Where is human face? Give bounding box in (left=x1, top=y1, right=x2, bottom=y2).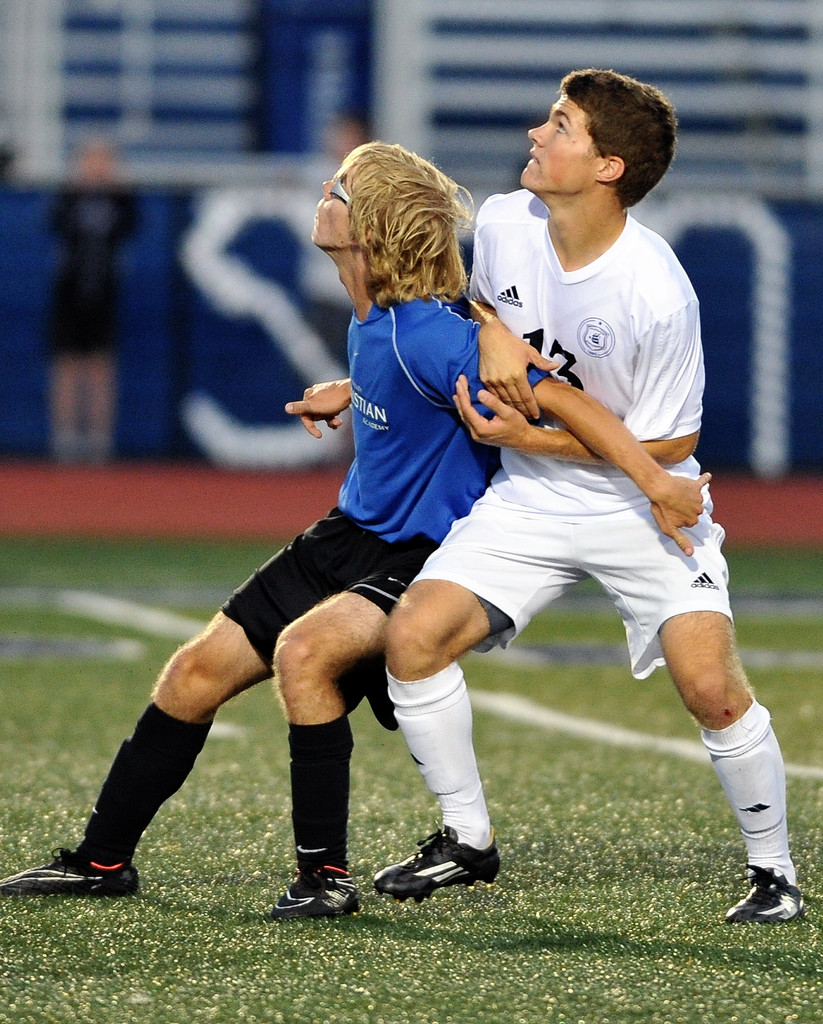
(left=313, top=166, right=358, bottom=249).
